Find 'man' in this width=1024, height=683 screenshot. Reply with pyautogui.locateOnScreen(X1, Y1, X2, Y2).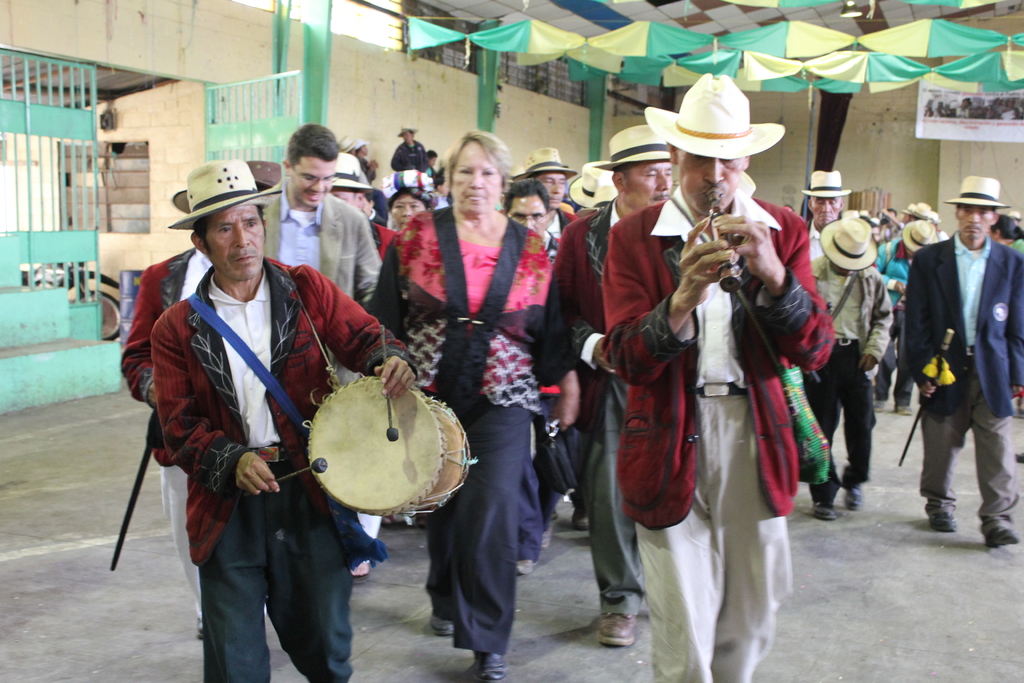
pyautogui.locateOnScreen(911, 178, 1014, 540).
